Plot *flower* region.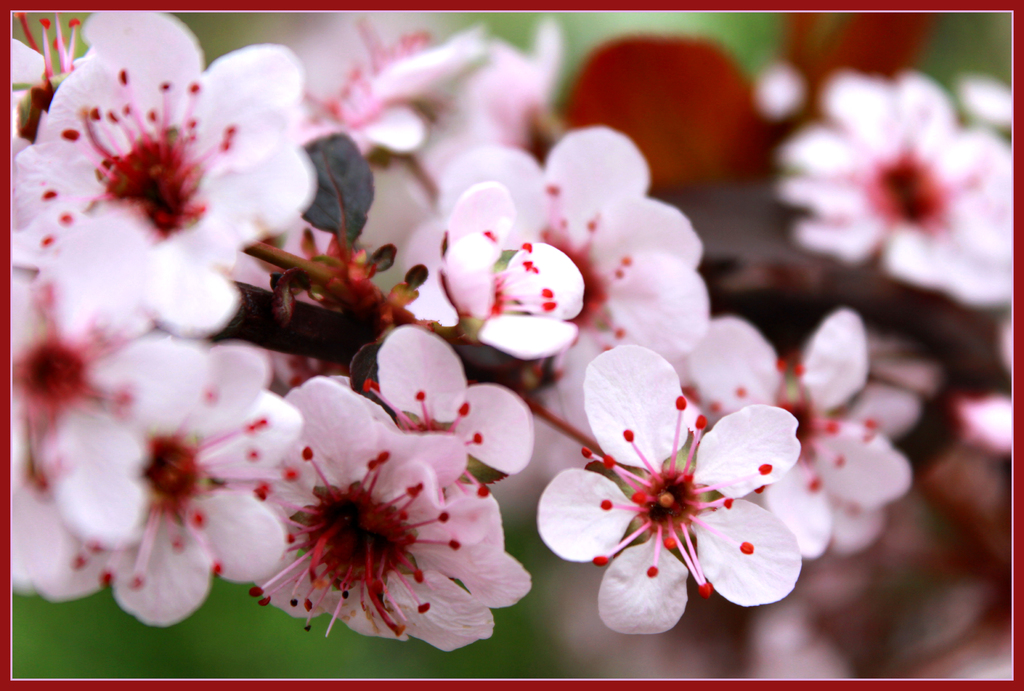
Plotted at Rect(3, 224, 211, 533).
